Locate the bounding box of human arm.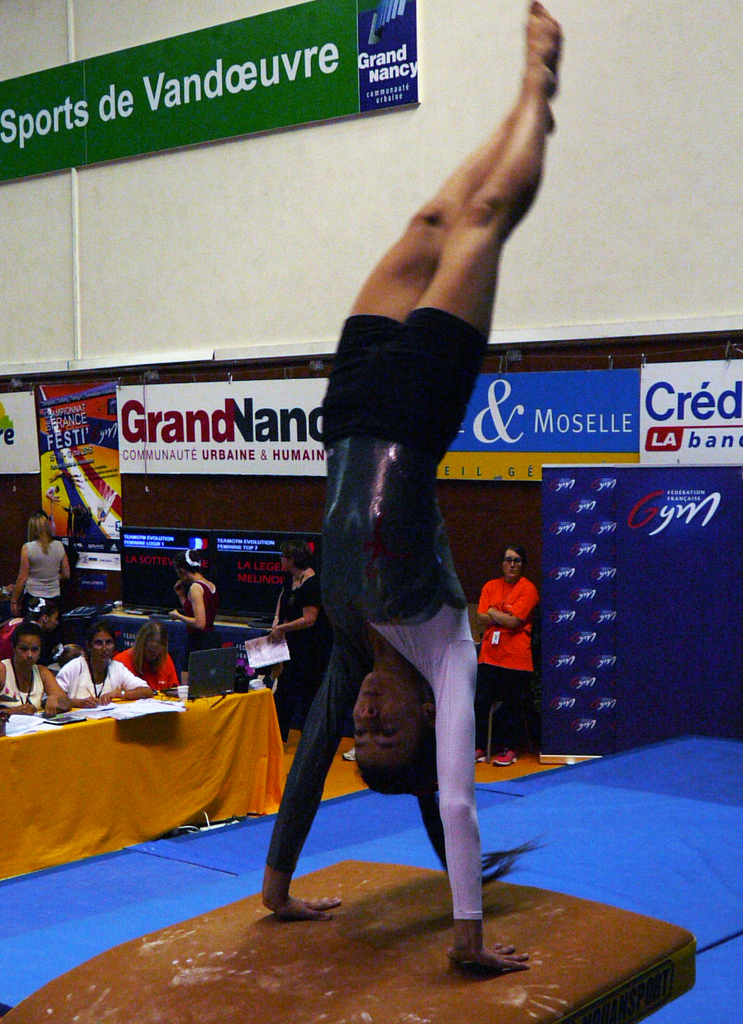
Bounding box: bbox=[99, 657, 153, 712].
